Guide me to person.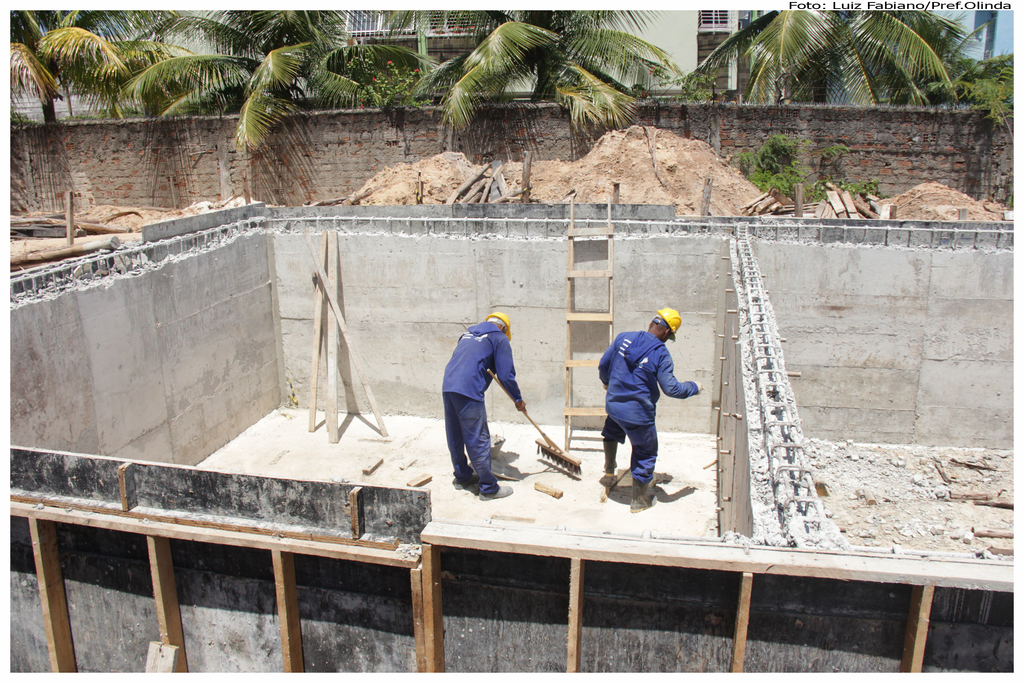
Guidance: {"x1": 443, "y1": 300, "x2": 548, "y2": 506}.
